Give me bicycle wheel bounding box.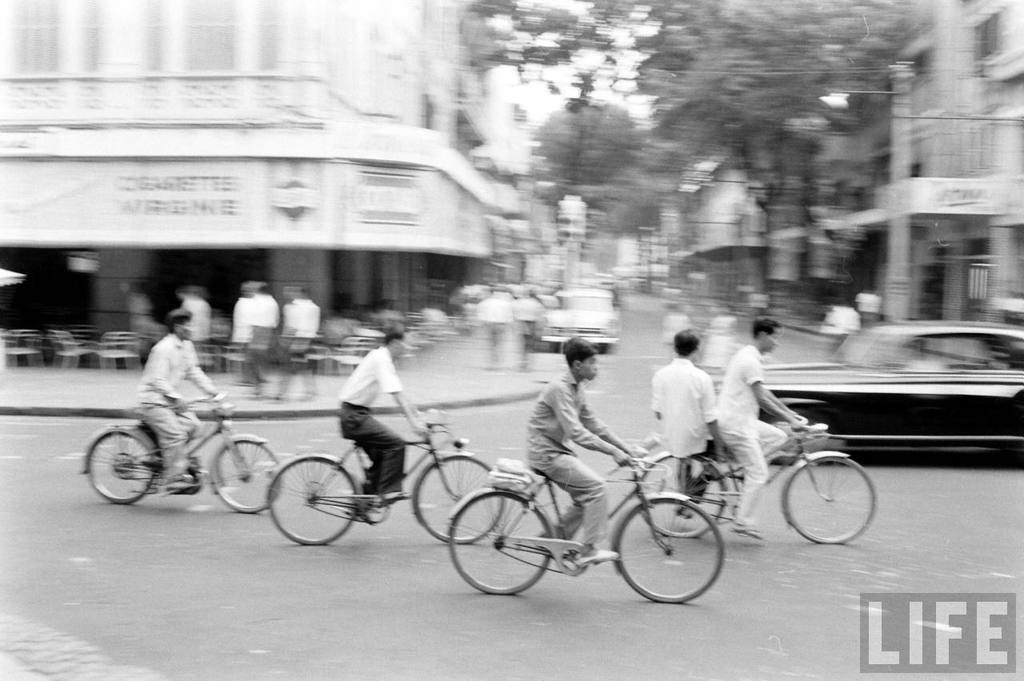
<box>261,455,359,543</box>.
